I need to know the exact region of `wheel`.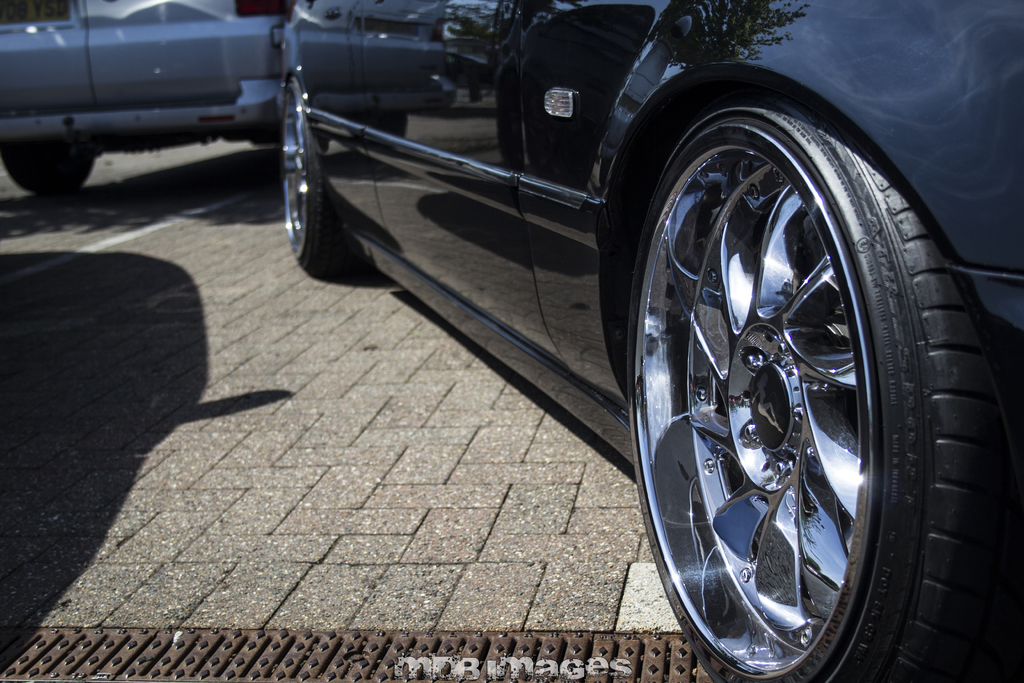
Region: bbox=(2, 139, 96, 194).
